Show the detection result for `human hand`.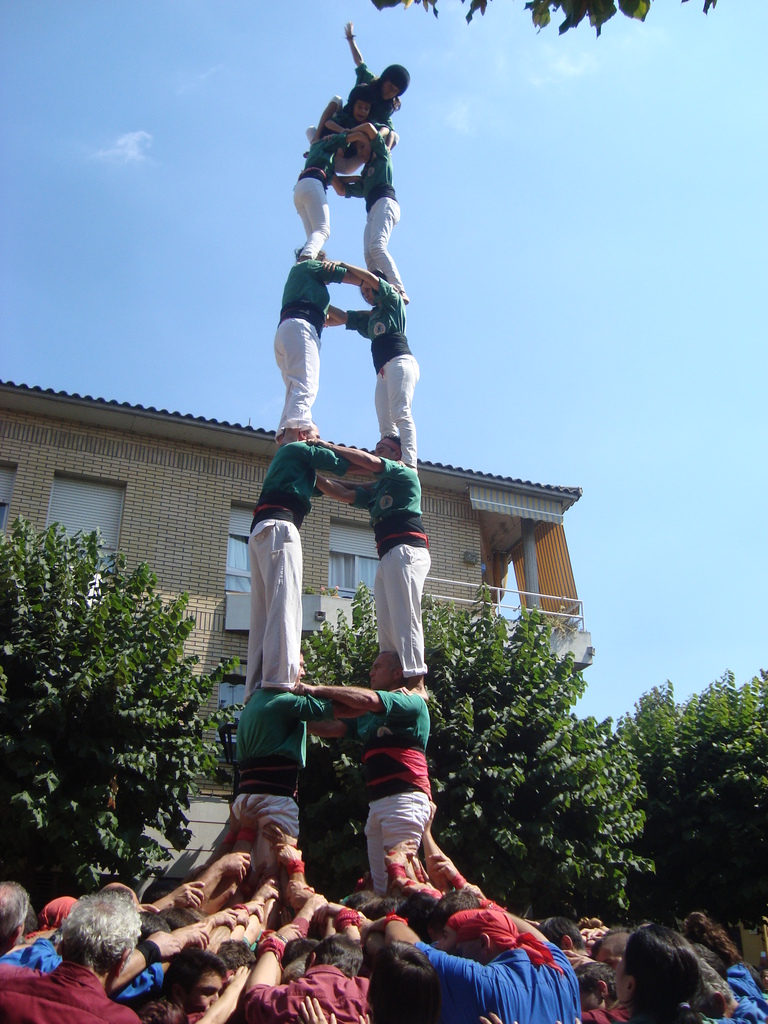
box(285, 881, 311, 904).
